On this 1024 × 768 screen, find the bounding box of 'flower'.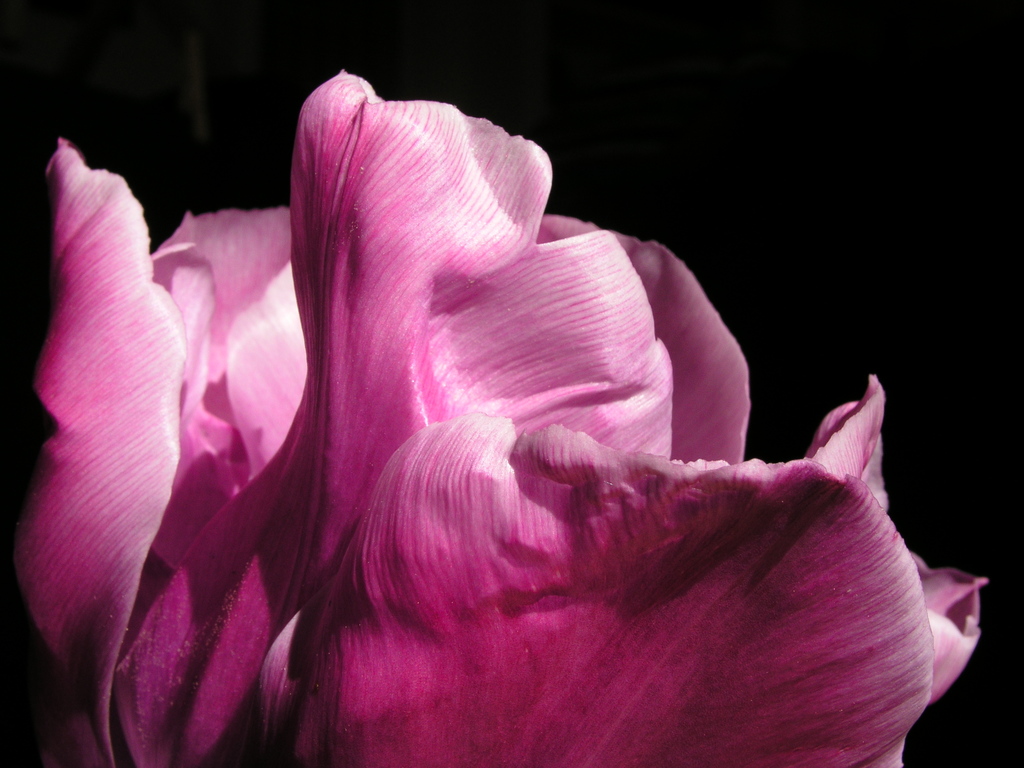
Bounding box: x1=1, y1=72, x2=990, y2=767.
